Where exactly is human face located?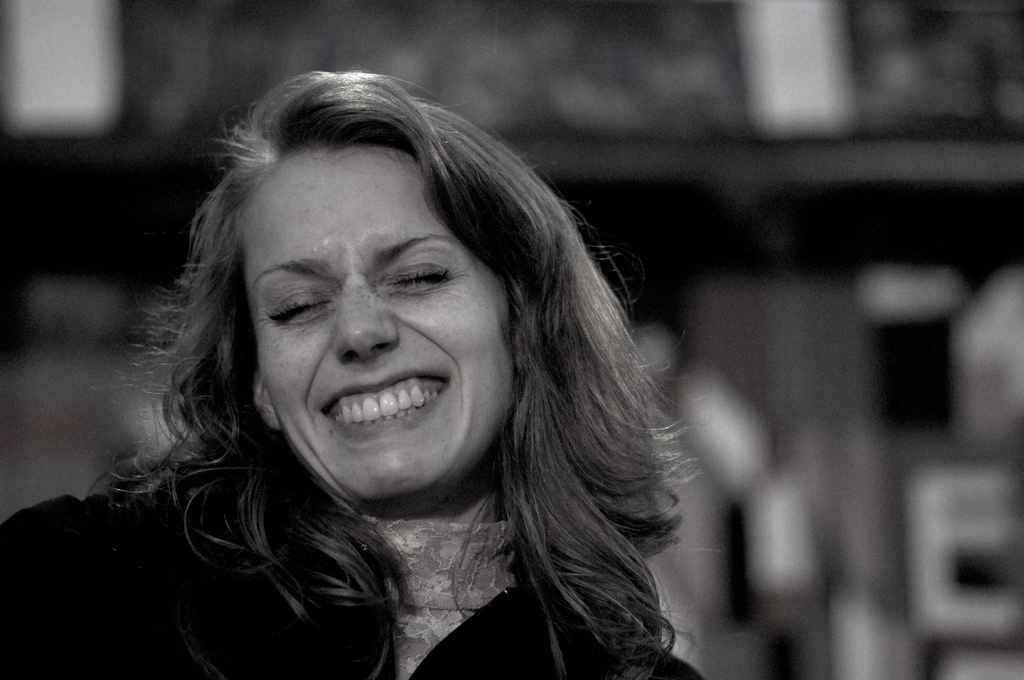
Its bounding box is left=255, top=151, right=538, bottom=499.
